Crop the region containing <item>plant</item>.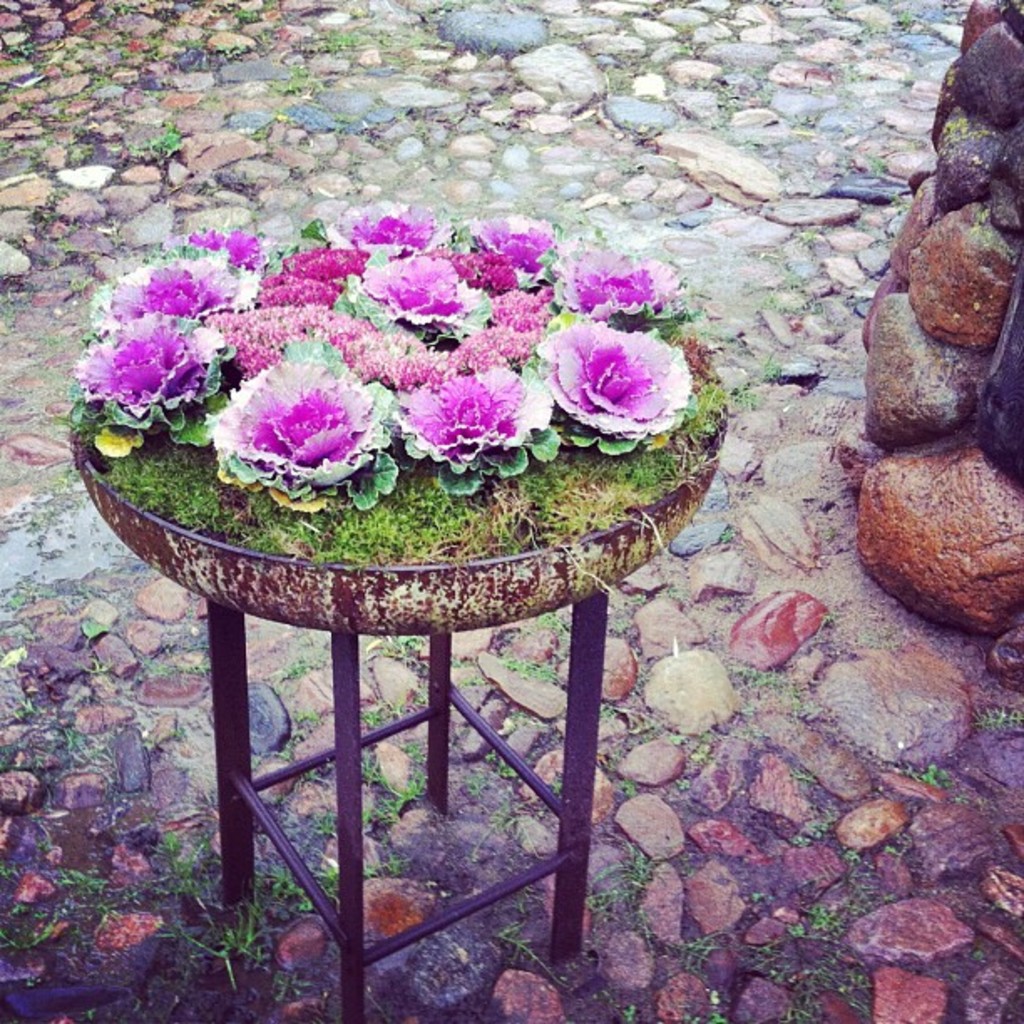
Crop region: (x1=52, y1=863, x2=109, y2=912).
